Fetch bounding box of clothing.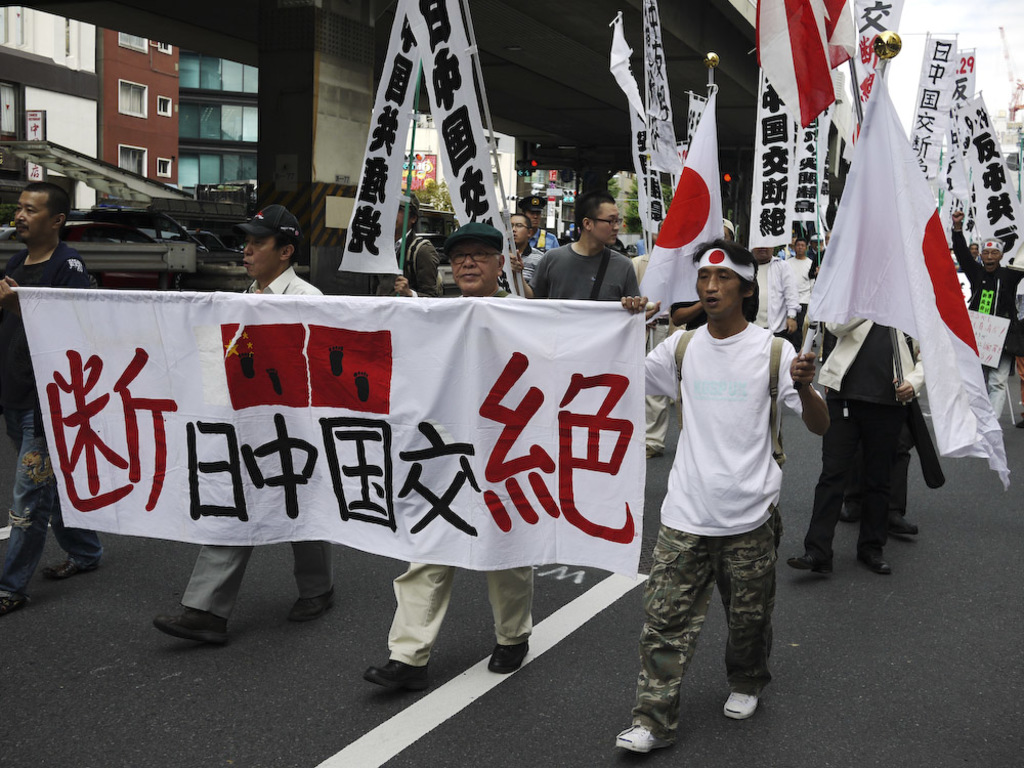
Bbox: (644,258,803,687).
